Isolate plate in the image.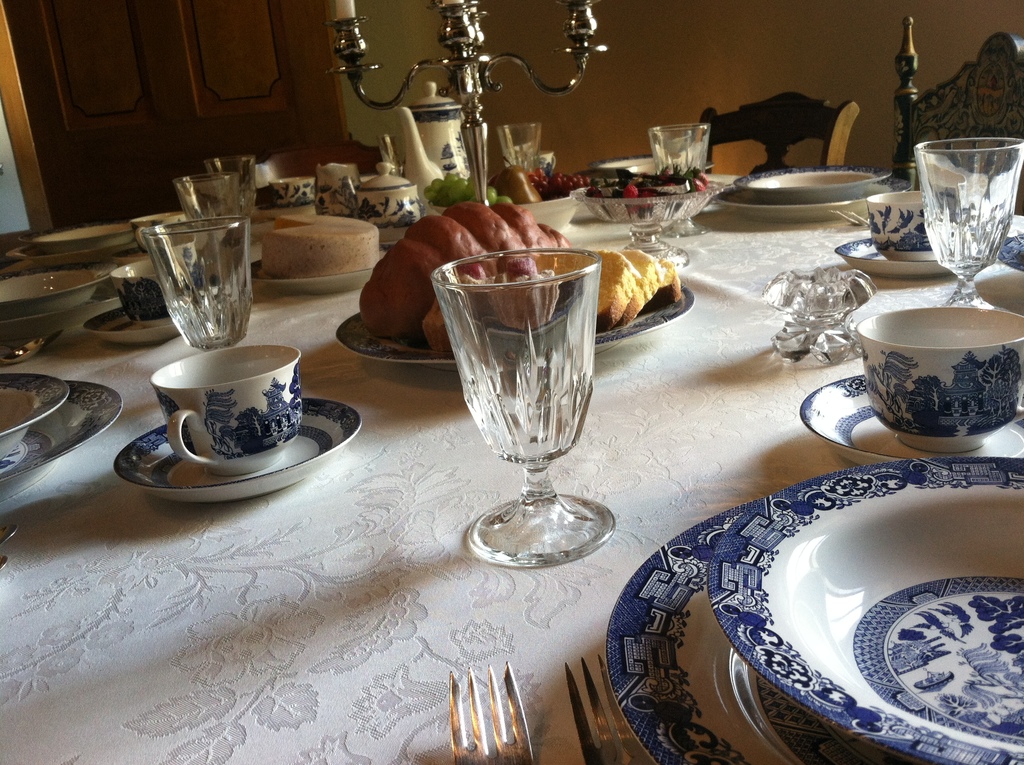
Isolated region: (335,282,694,367).
